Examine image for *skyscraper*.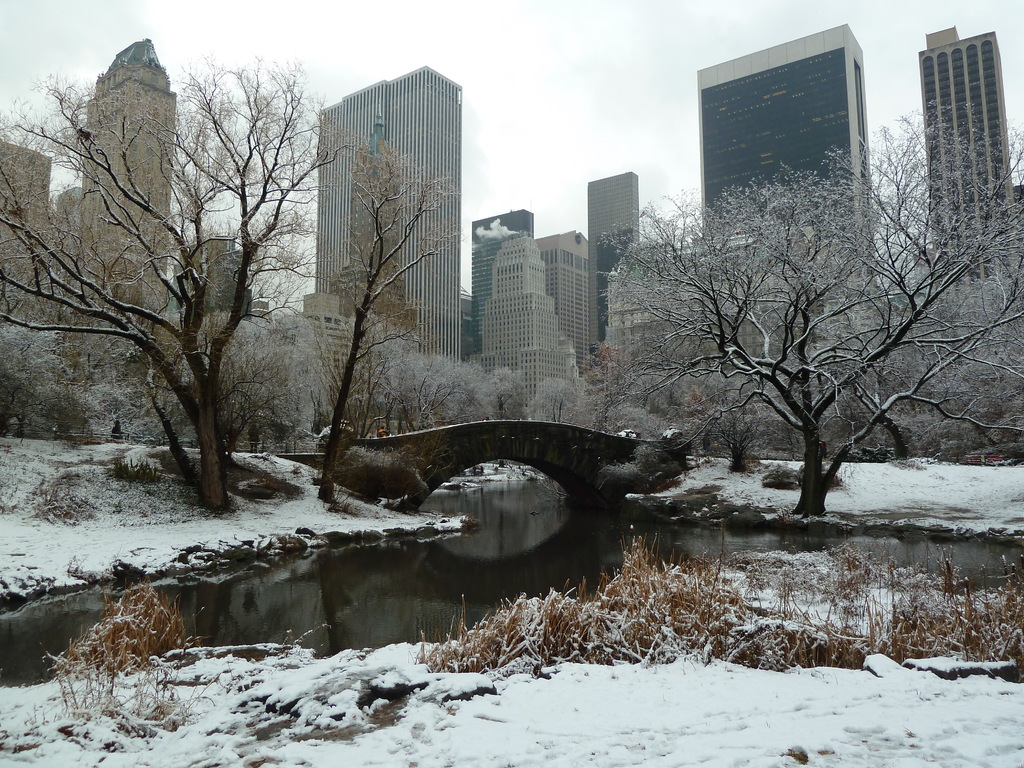
Examination result: locate(700, 24, 878, 286).
